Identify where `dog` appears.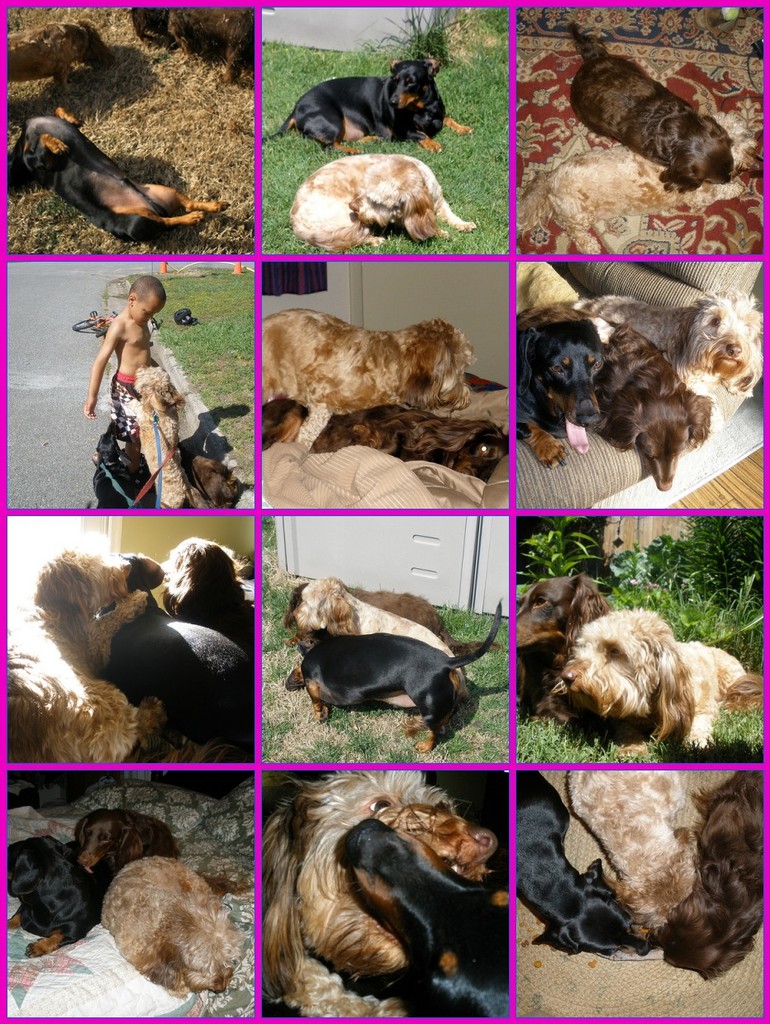
Appears at bbox=[169, 4, 258, 85].
